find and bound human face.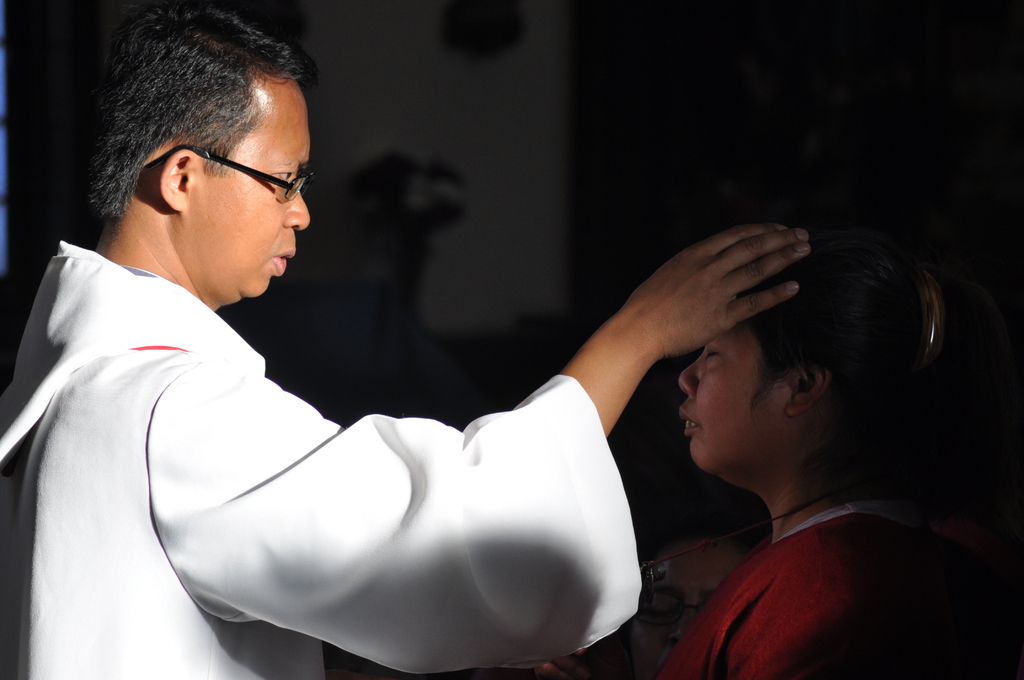
Bound: [left=193, top=76, right=310, bottom=301].
